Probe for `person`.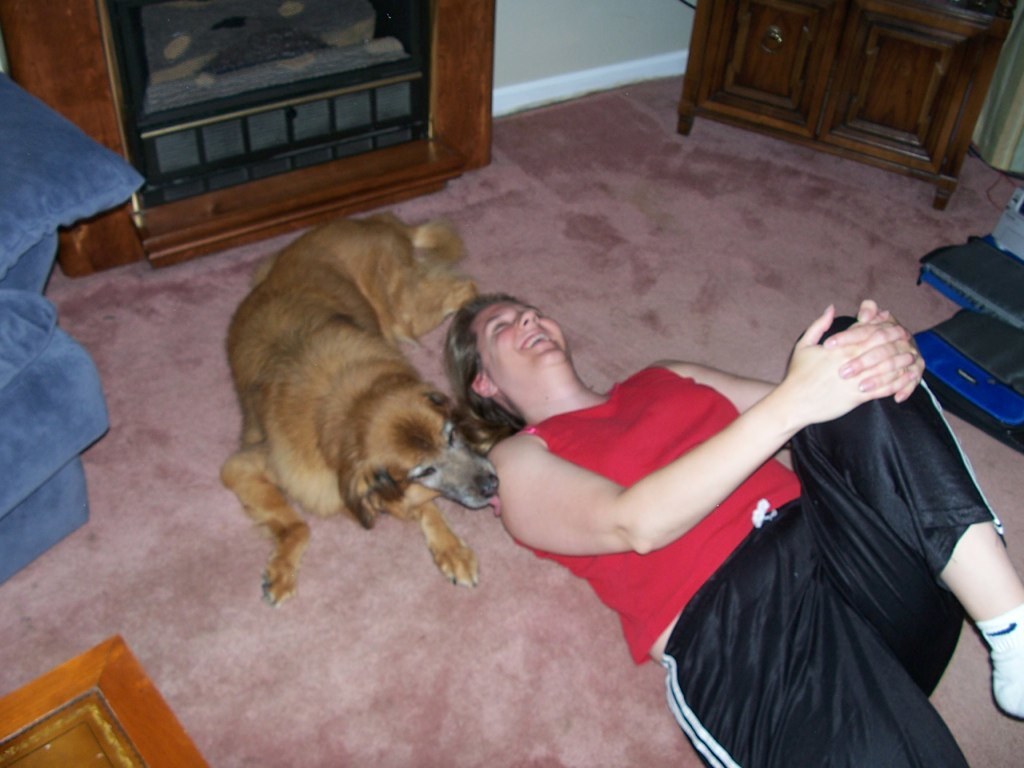
Probe result: x1=446, y1=288, x2=1023, y2=767.
